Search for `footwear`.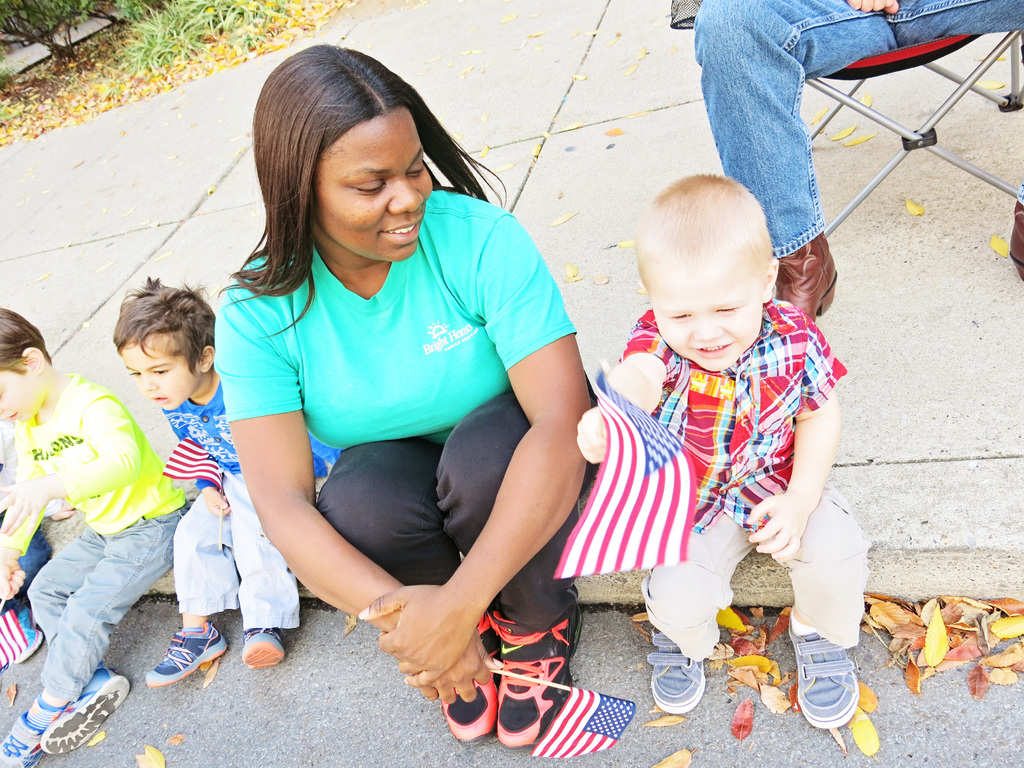
Found at (left=0, top=694, right=52, bottom=767).
